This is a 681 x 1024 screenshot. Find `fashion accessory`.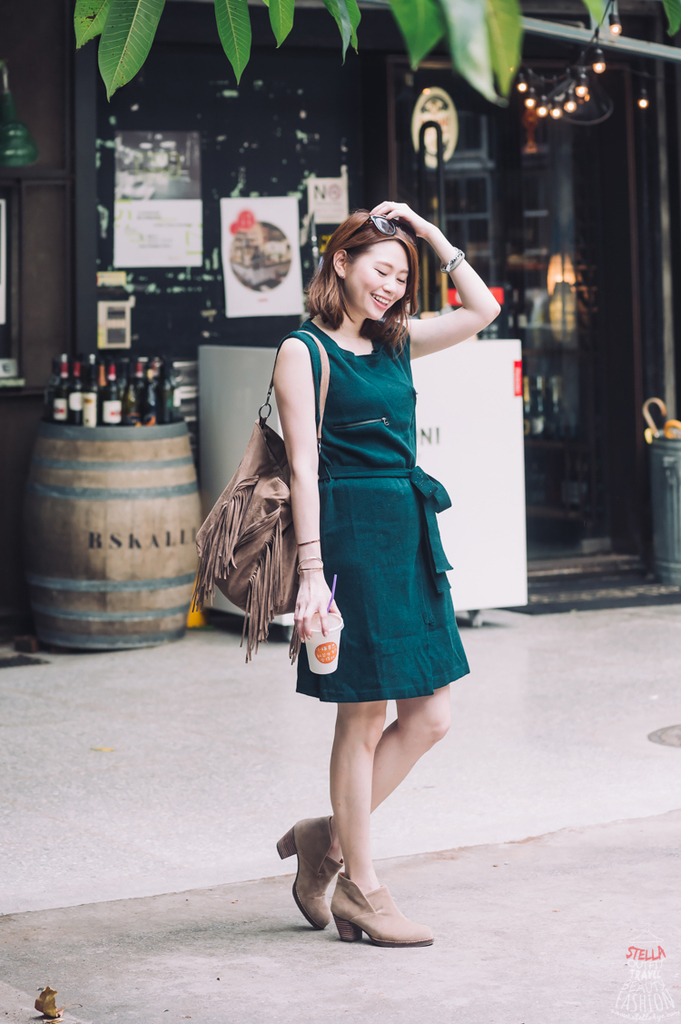
Bounding box: 192:324:334:664.
